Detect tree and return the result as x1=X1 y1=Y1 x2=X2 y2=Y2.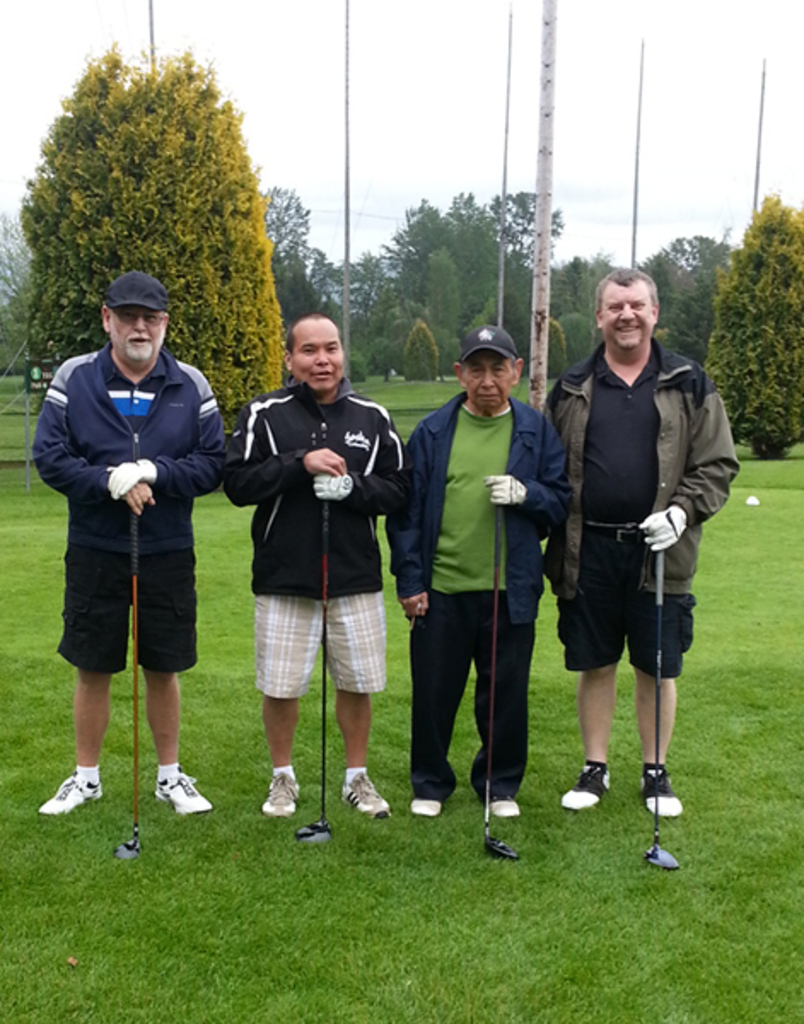
x1=0 y1=215 x2=27 y2=381.
